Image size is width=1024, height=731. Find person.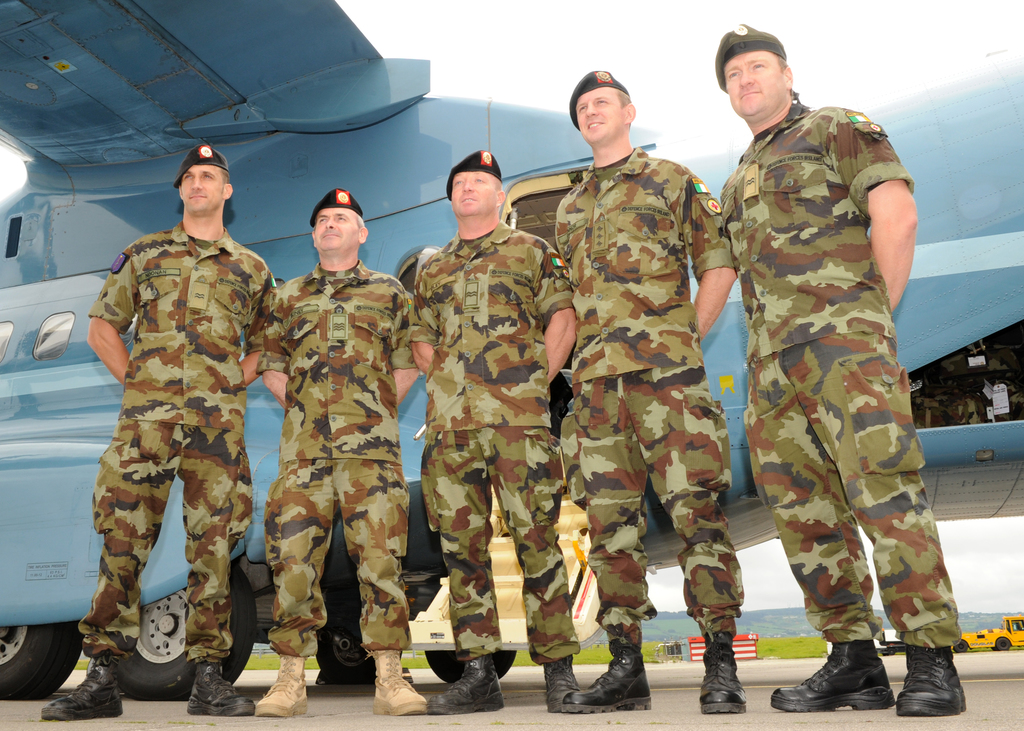
<region>550, 65, 743, 715</region>.
